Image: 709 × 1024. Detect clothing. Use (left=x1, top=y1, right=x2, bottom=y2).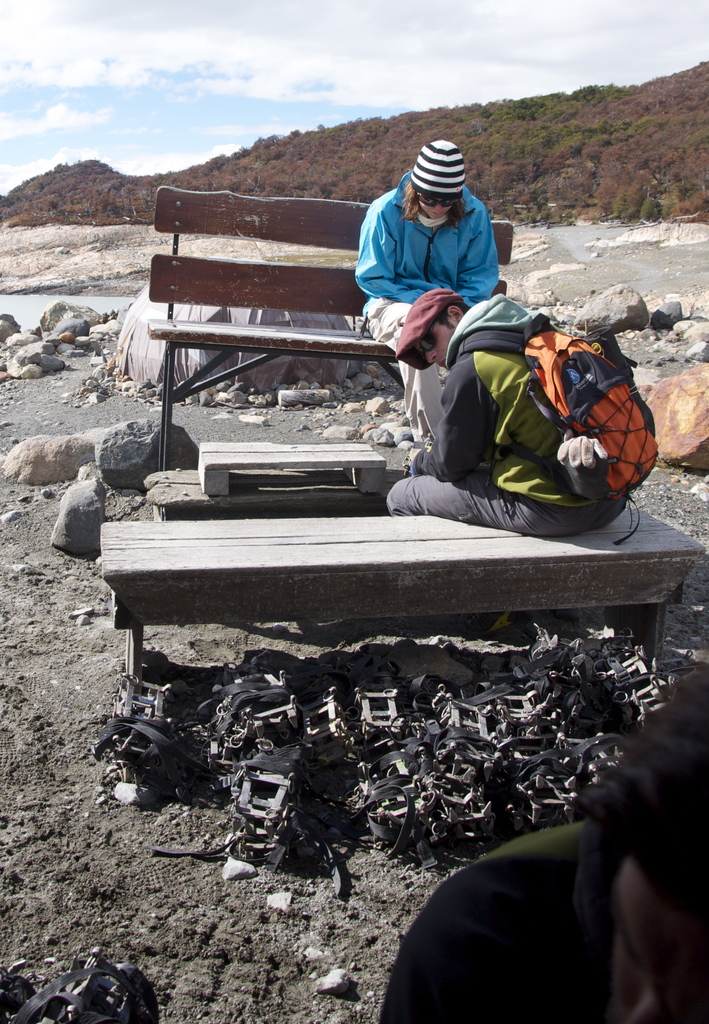
(left=388, top=284, right=672, bottom=531).
